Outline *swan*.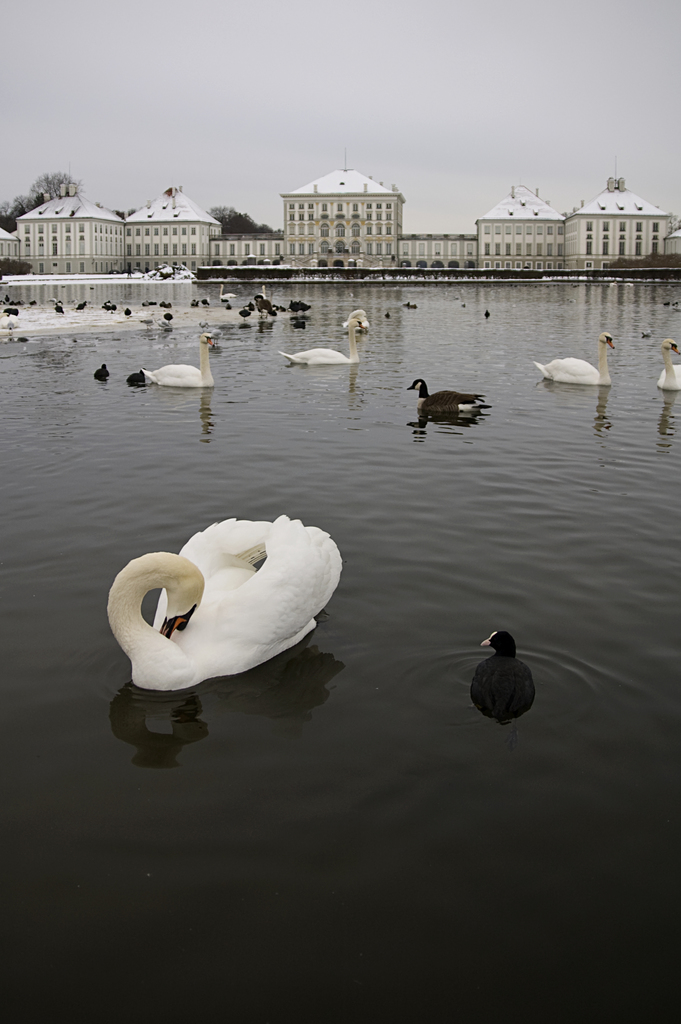
Outline: 471, 632, 536, 720.
